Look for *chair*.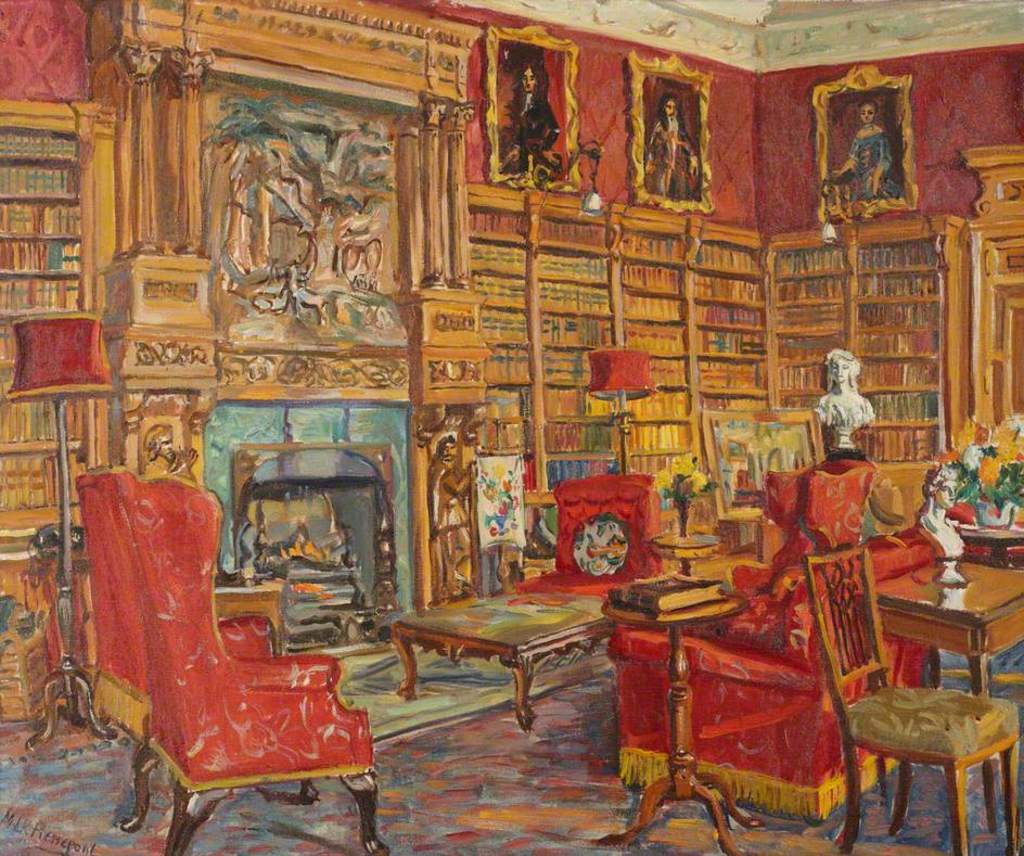
Found: <bbox>65, 481, 369, 846</bbox>.
